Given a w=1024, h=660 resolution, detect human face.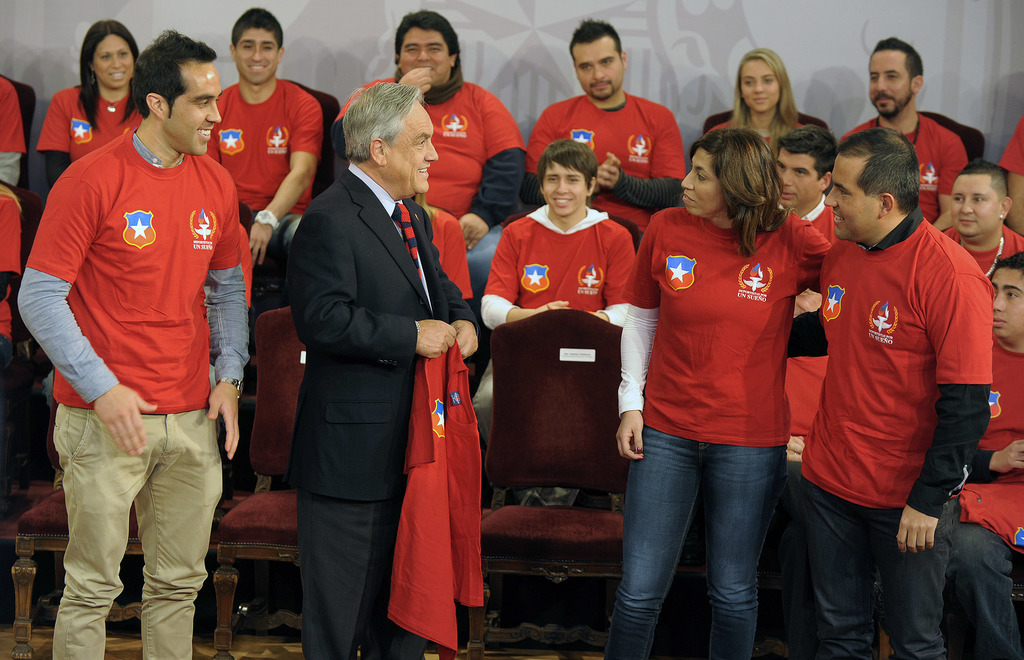
x1=167 y1=55 x2=220 y2=156.
